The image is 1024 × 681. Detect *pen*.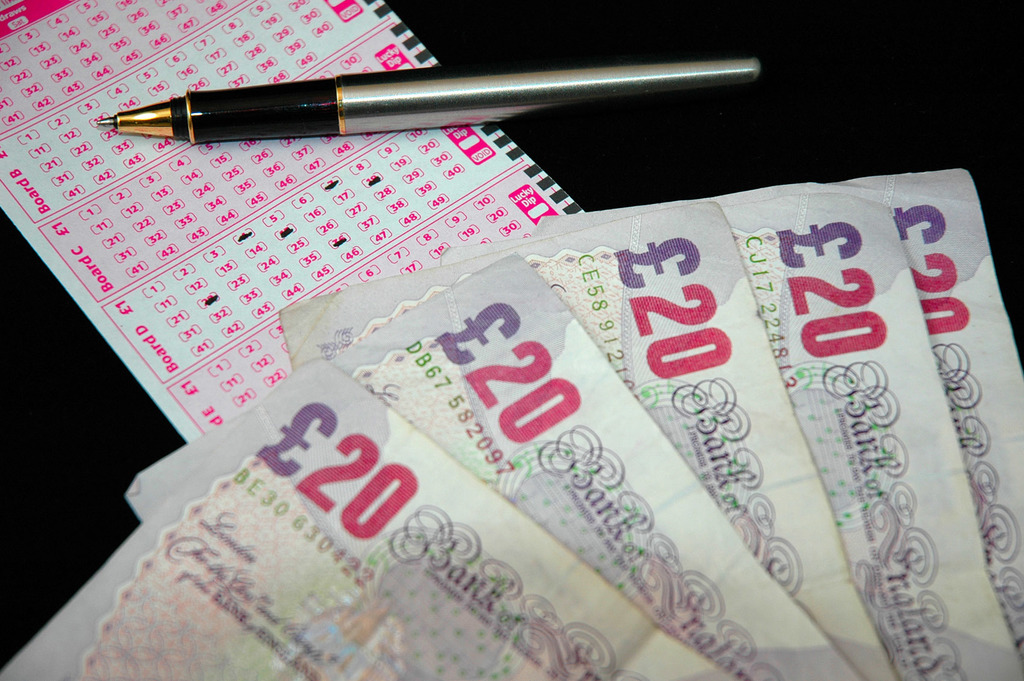
Detection: pyautogui.locateOnScreen(95, 45, 769, 118).
